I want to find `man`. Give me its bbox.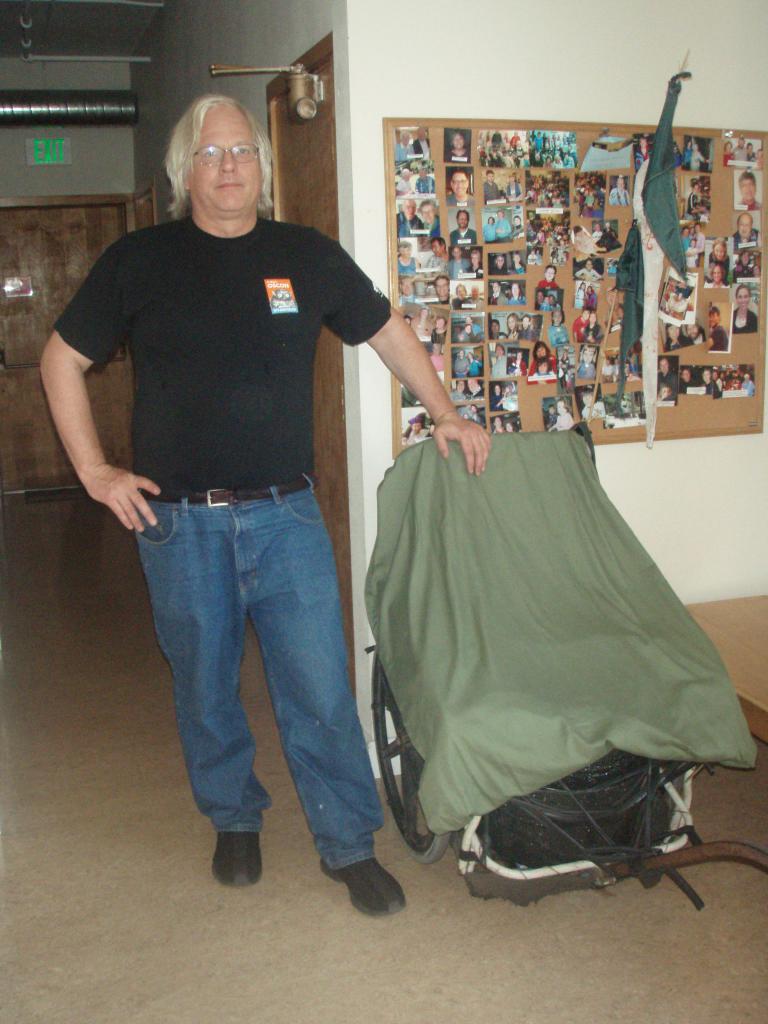
Rect(447, 247, 471, 279).
